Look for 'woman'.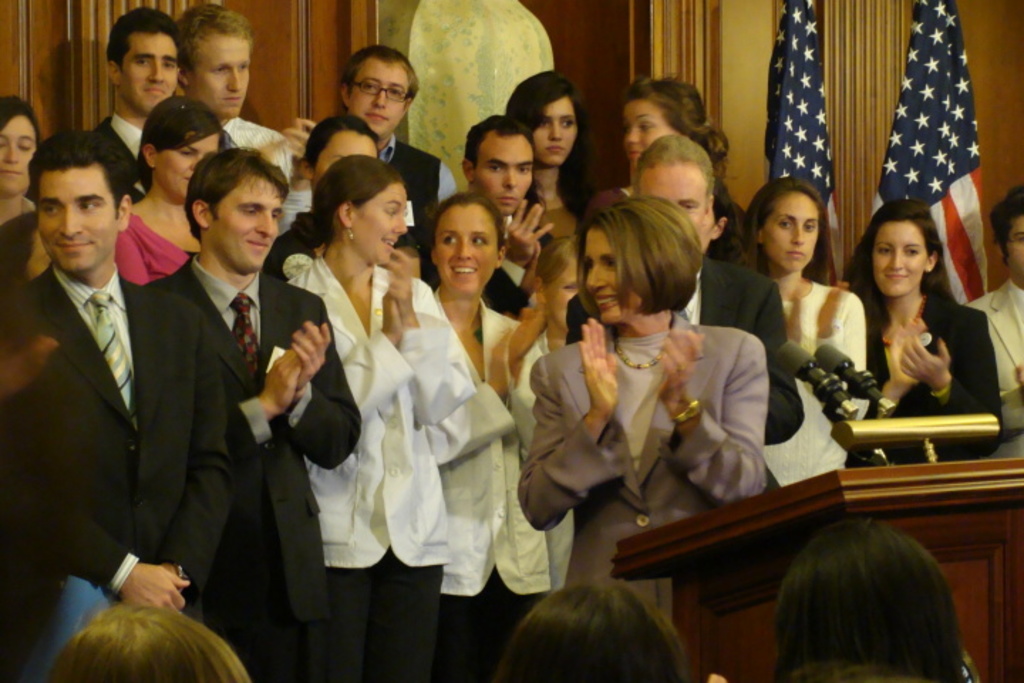
Found: rect(845, 196, 994, 440).
